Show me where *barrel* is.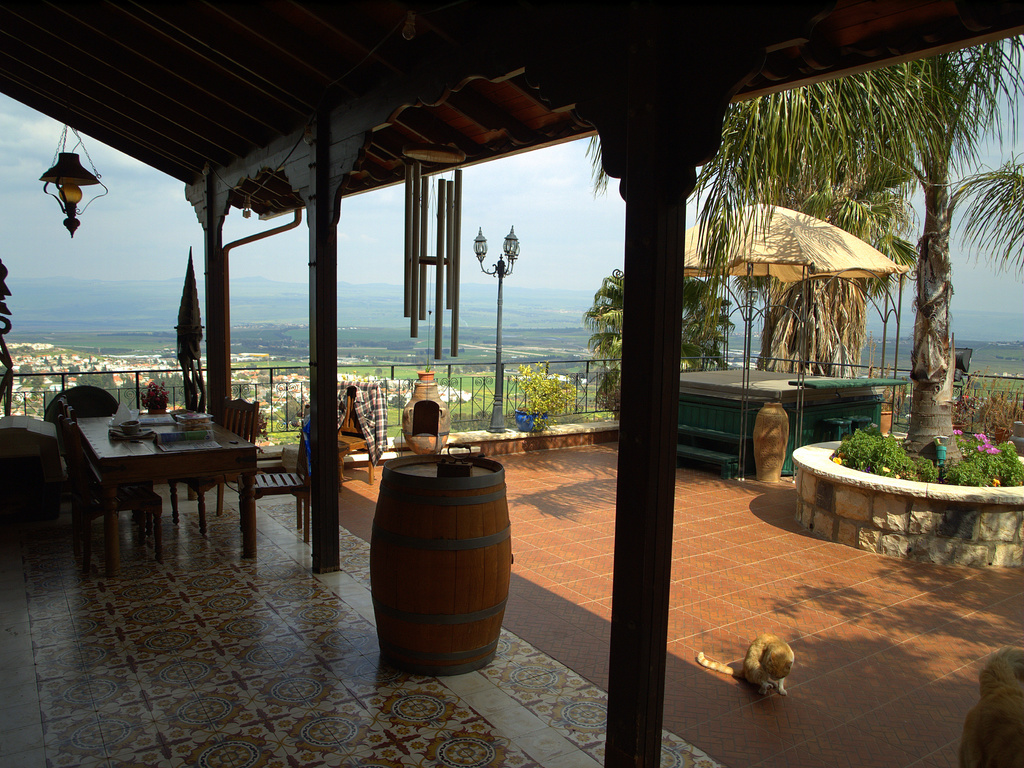
*barrel* is at 372/451/520/674.
